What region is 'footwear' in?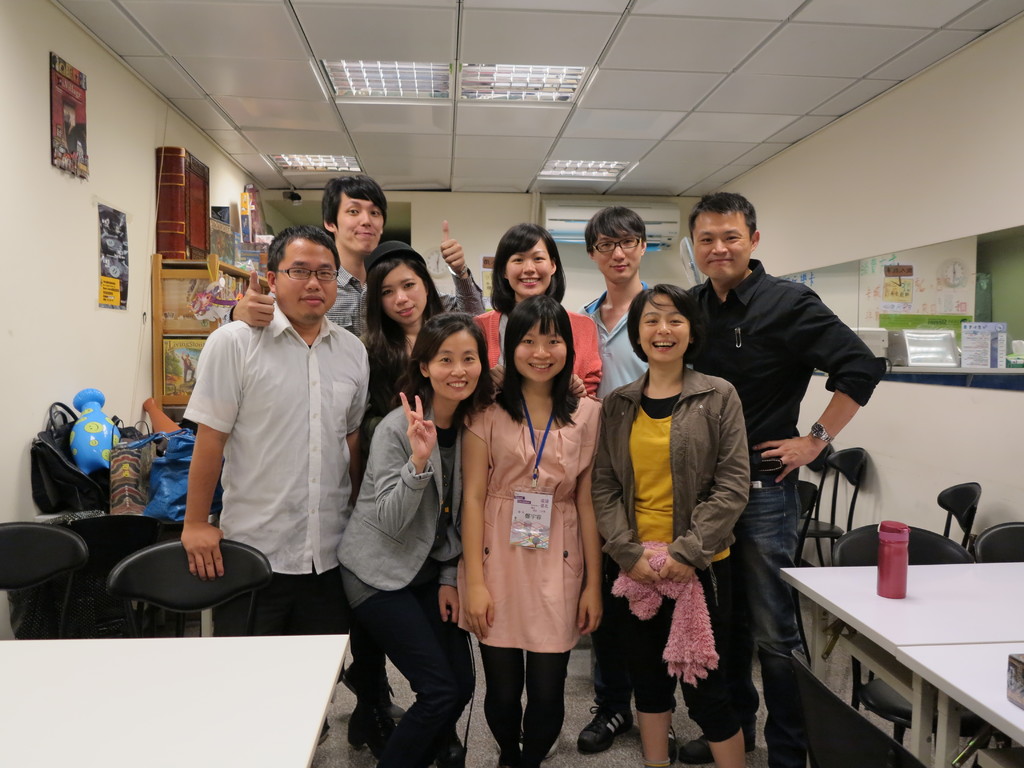
<bbox>570, 696, 631, 755</bbox>.
